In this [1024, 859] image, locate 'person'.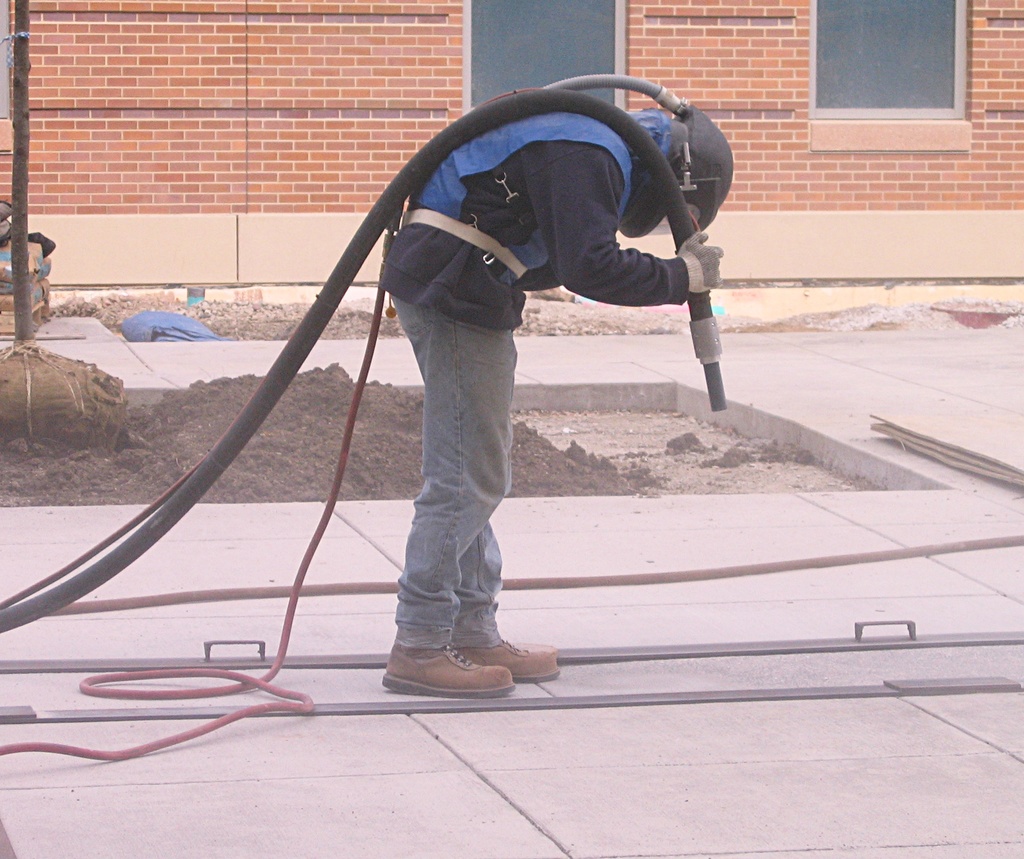
Bounding box: rect(326, 28, 706, 703).
